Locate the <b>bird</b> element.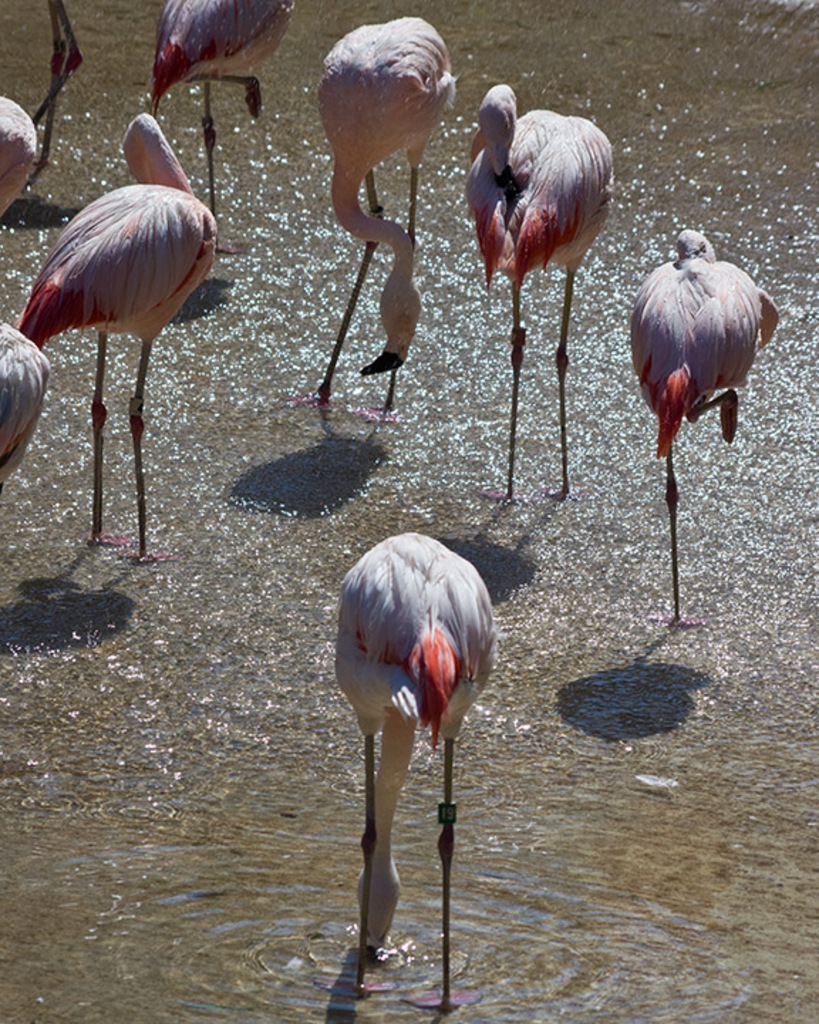
Element bbox: 30 0 78 152.
